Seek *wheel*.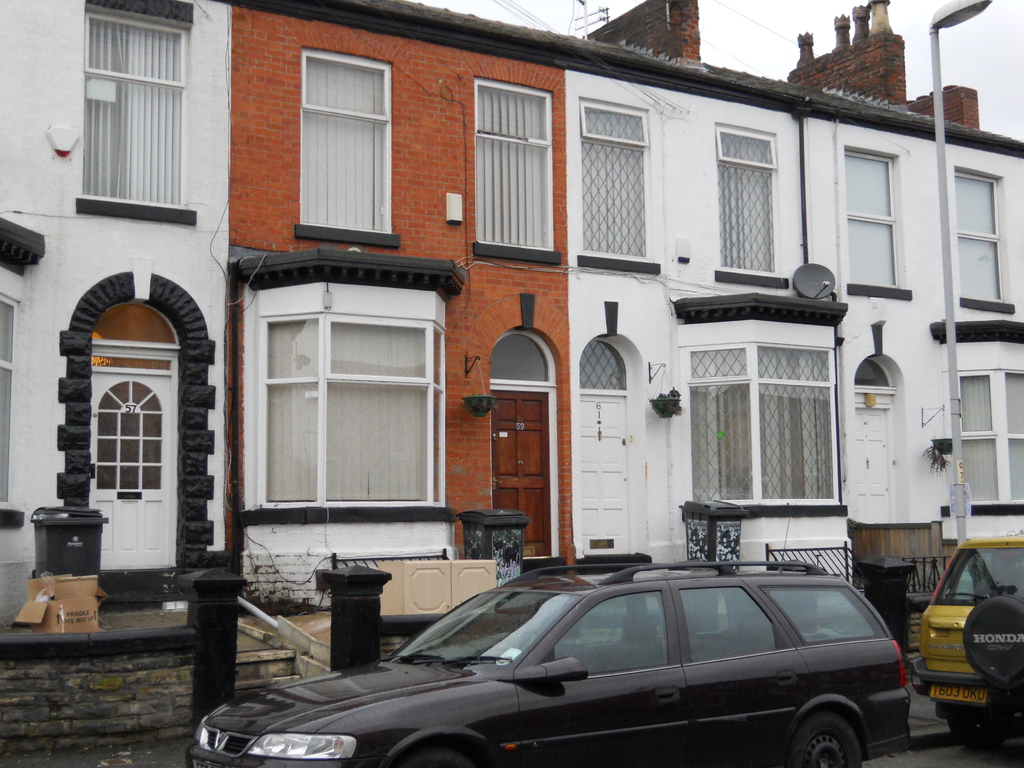
<region>938, 717, 1014, 754</region>.
